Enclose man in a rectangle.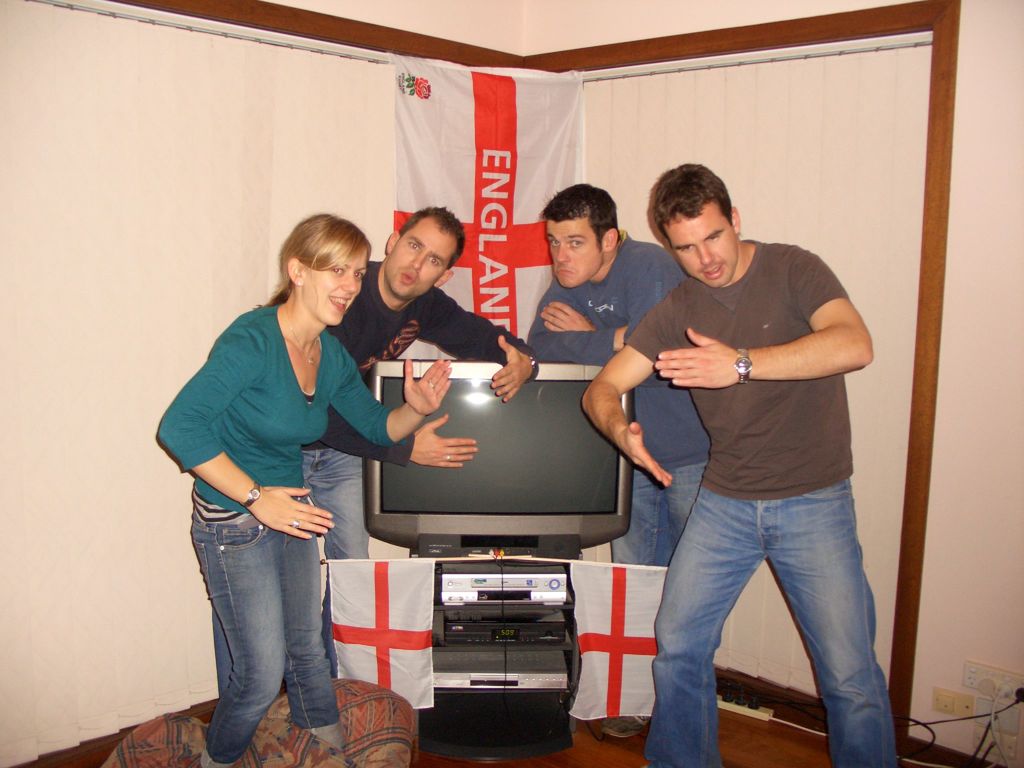
region(271, 204, 543, 678).
